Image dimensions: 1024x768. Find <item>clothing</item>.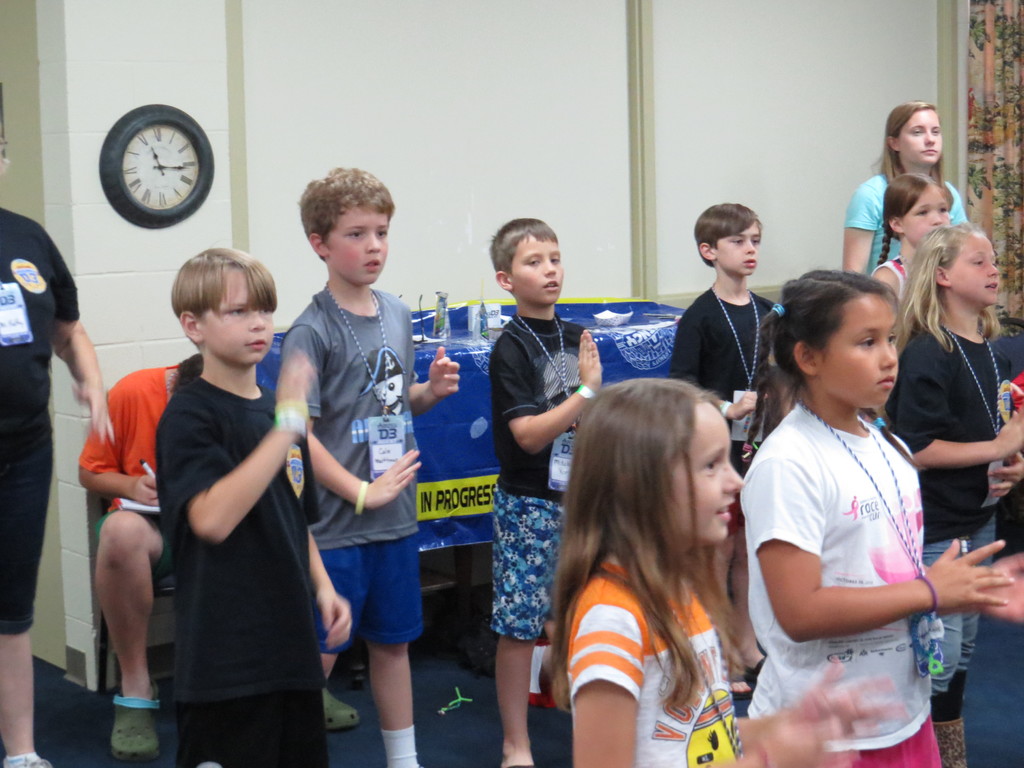
bbox(755, 358, 964, 744).
